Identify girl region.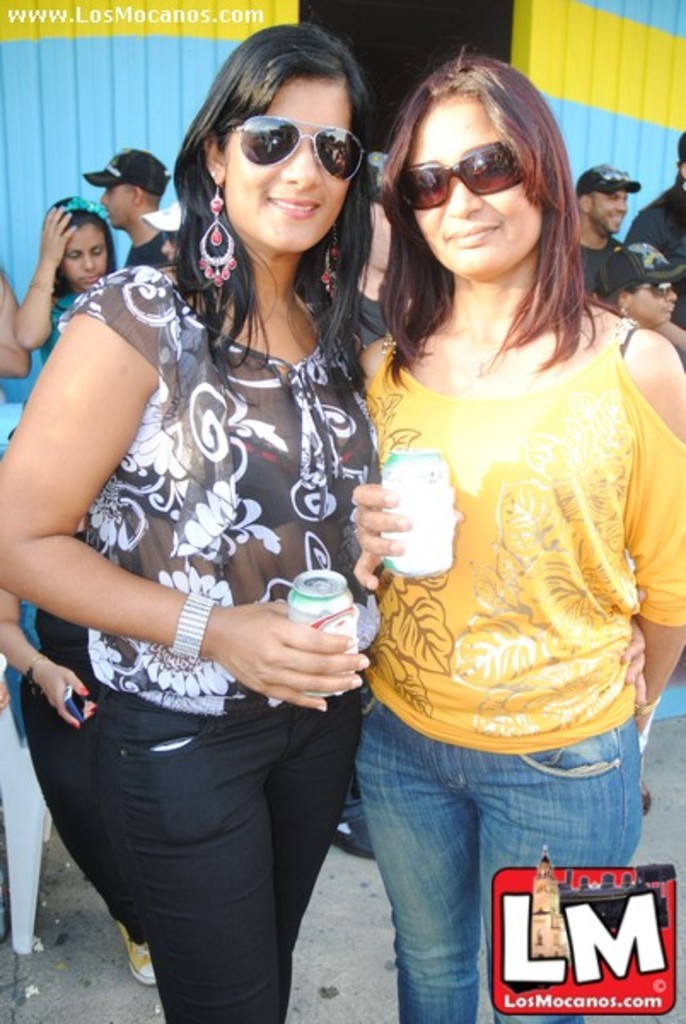
Region: bbox=(353, 26, 684, 1019).
